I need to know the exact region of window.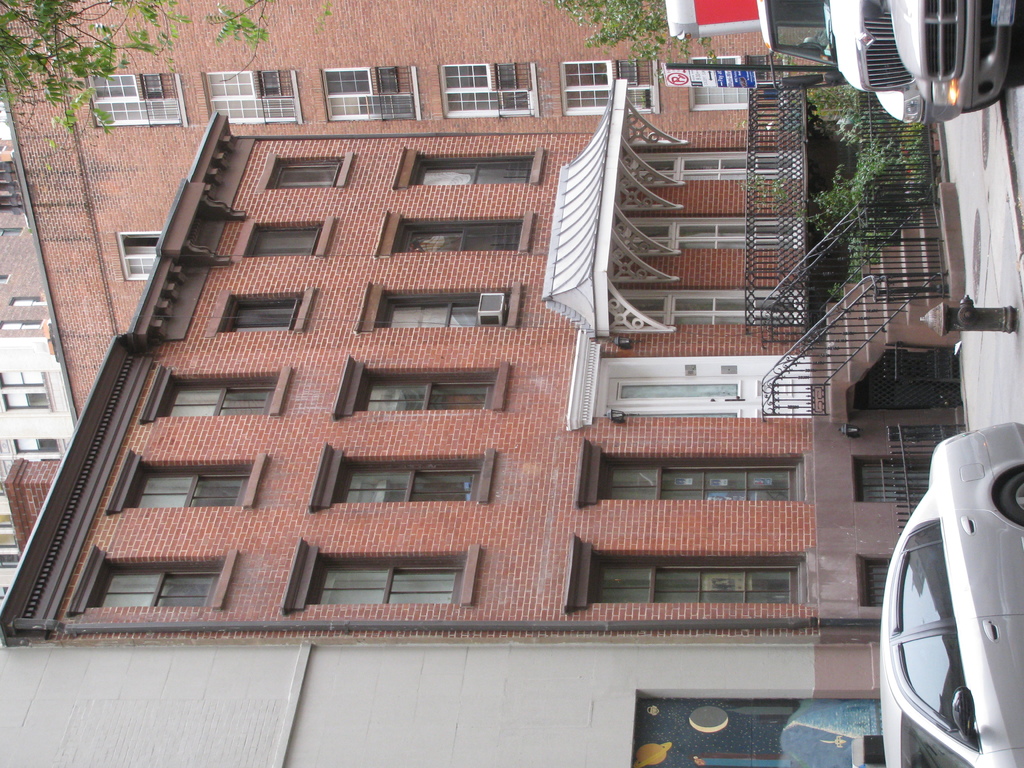
Region: bbox=[572, 328, 816, 427].
